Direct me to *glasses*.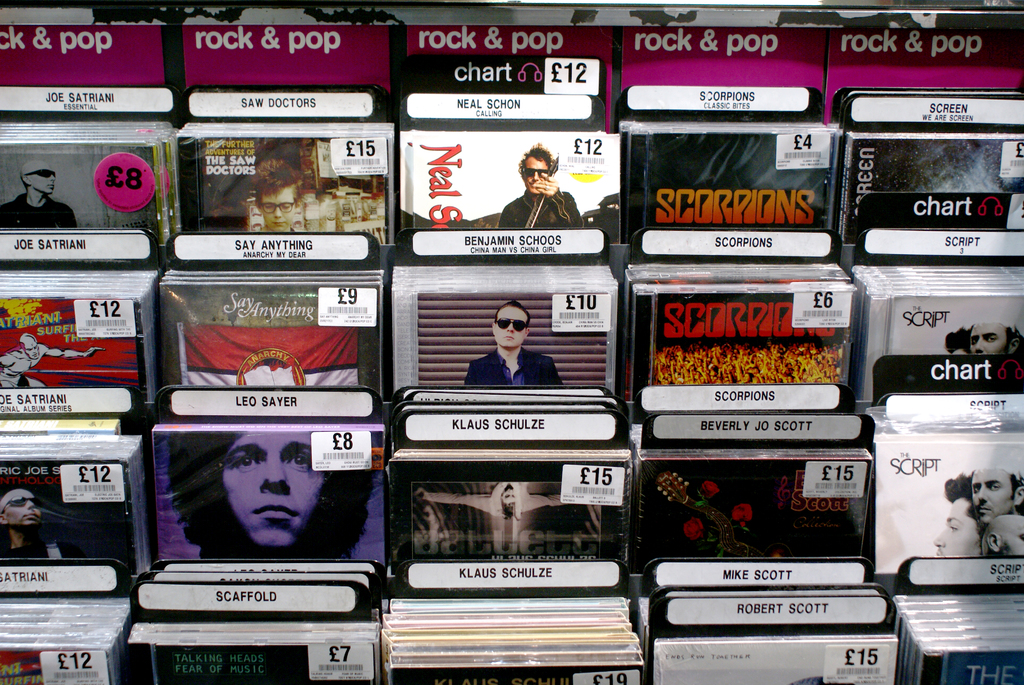
Direction: 497, 316, 534, 333.
